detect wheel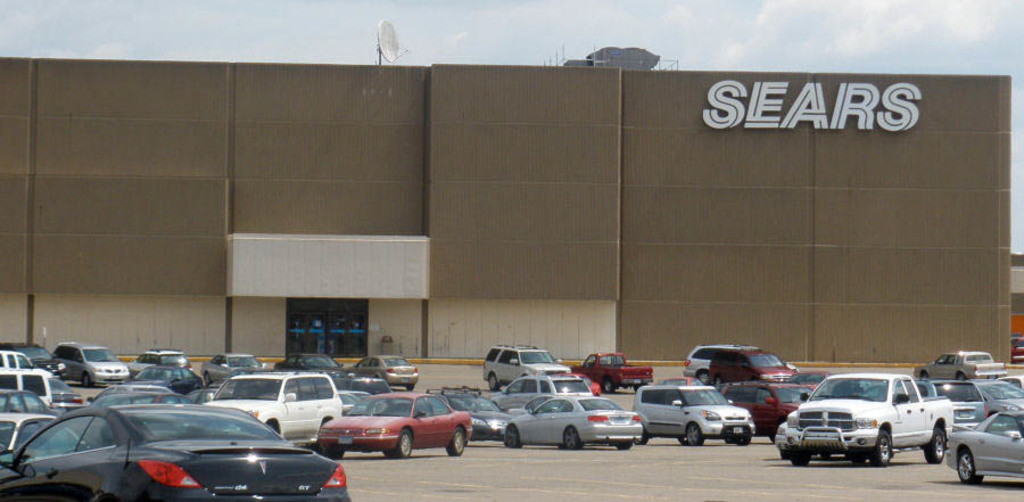
left=325, top=446, right=342, bottom=460
